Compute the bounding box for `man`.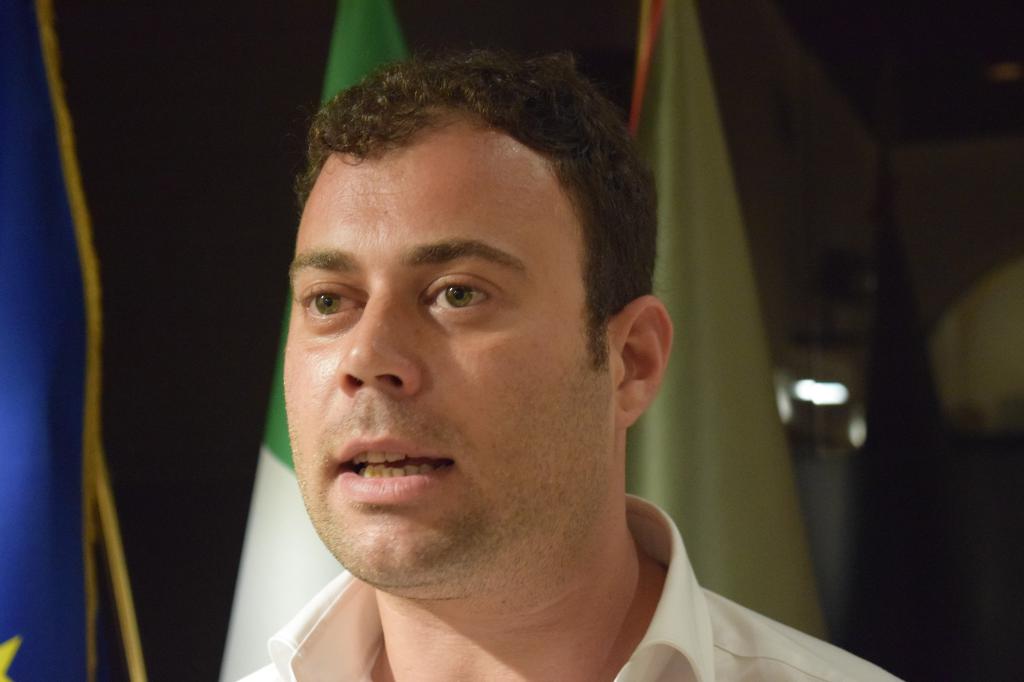
rect(162, 54, 835, 681).
